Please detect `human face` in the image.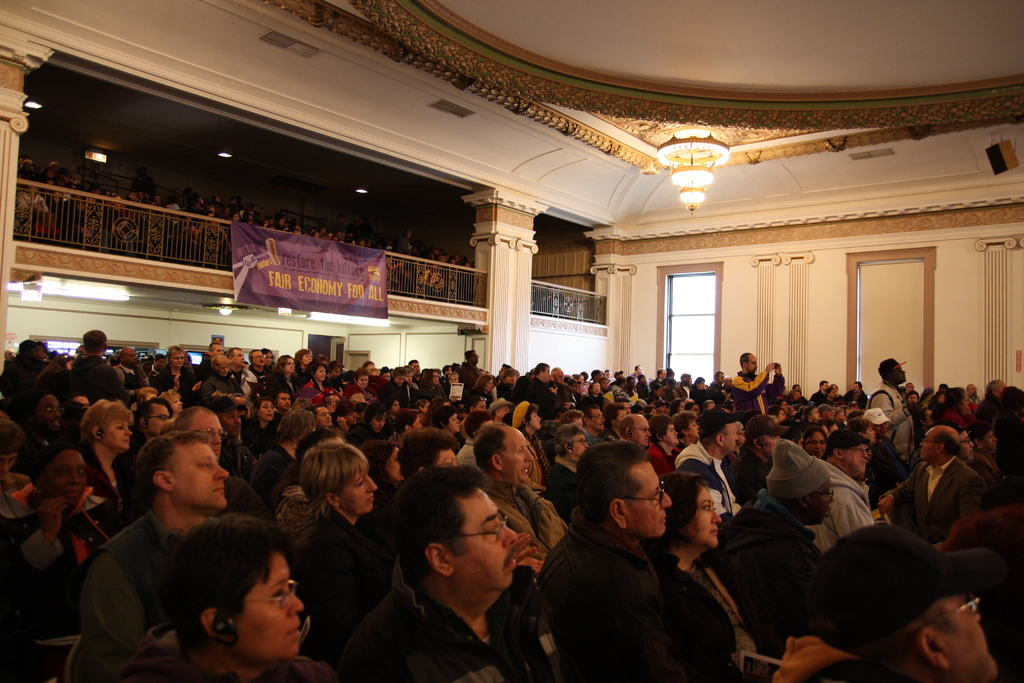
box(158, 358, 164, 371).
